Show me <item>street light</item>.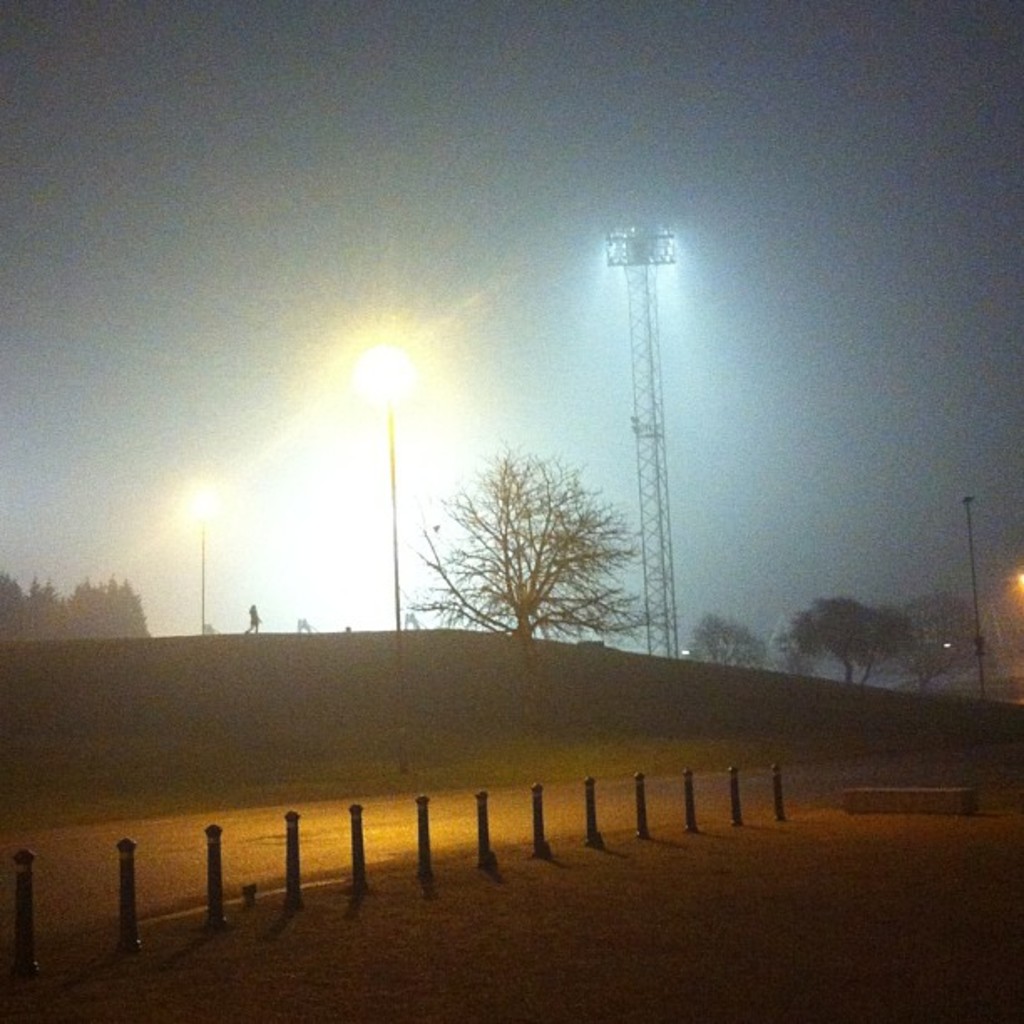
<item>street light</item> is here: bbox(1006, 557, 1022, 622).
